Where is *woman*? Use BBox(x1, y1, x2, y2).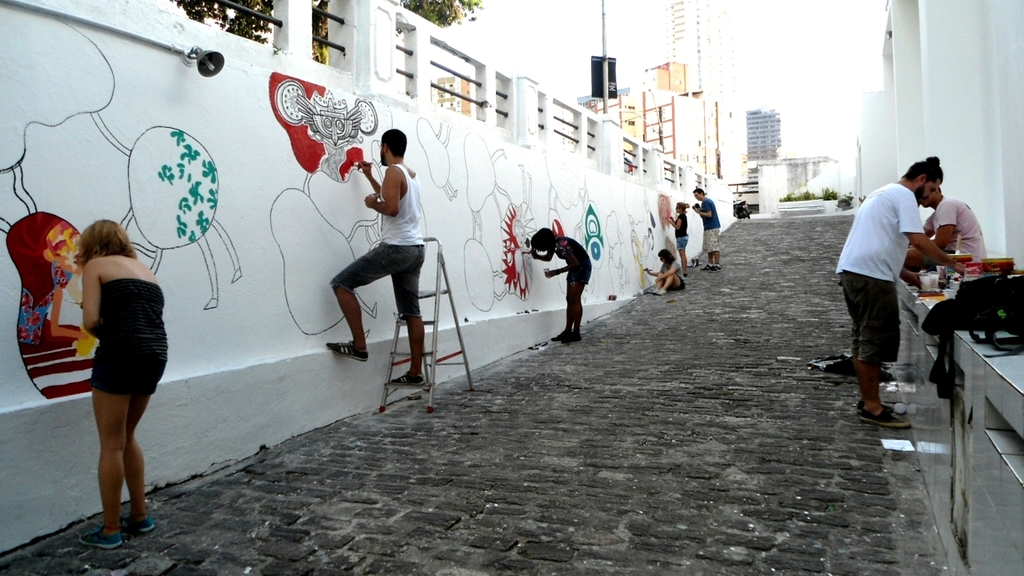
BBox(668, 199, 689, 264).
